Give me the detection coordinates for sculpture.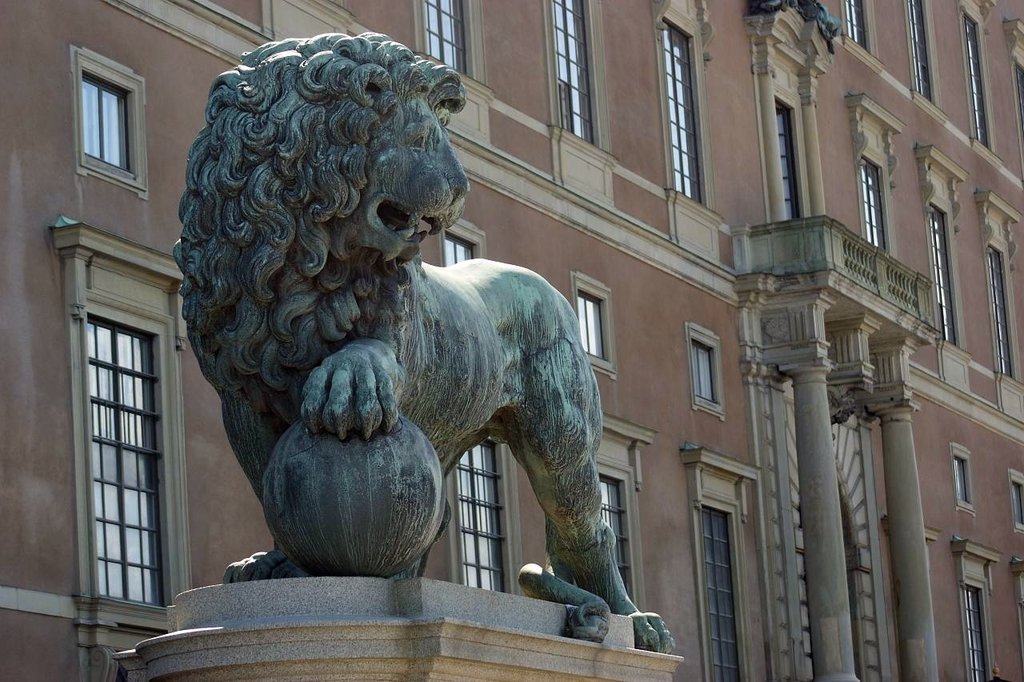
<bbox>177, 43, 660, 653</bbox>.
